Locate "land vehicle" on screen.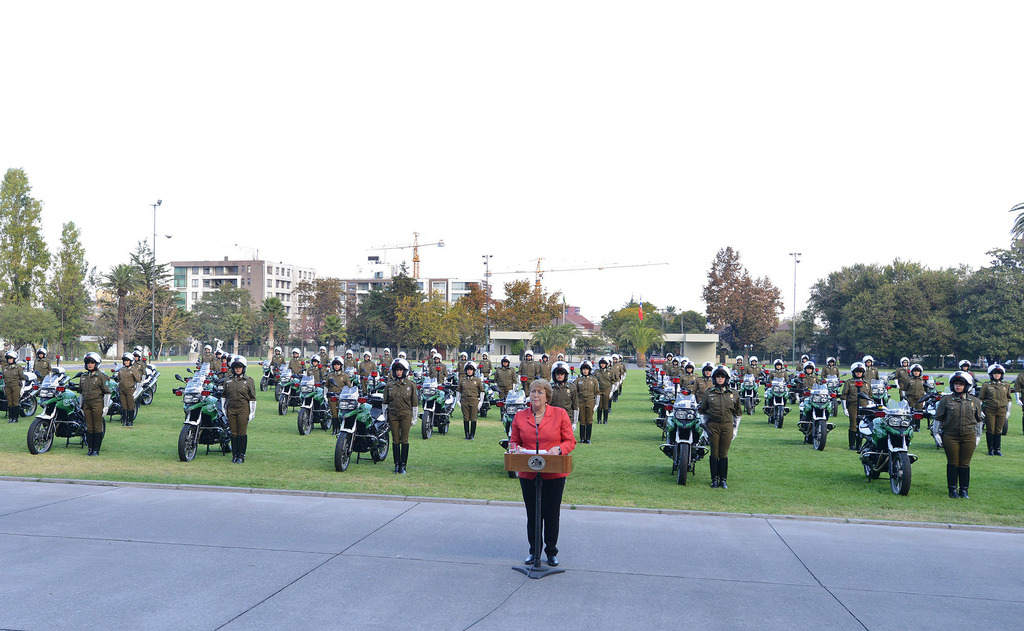
On screen at detection(116, 348, 161, 393).
